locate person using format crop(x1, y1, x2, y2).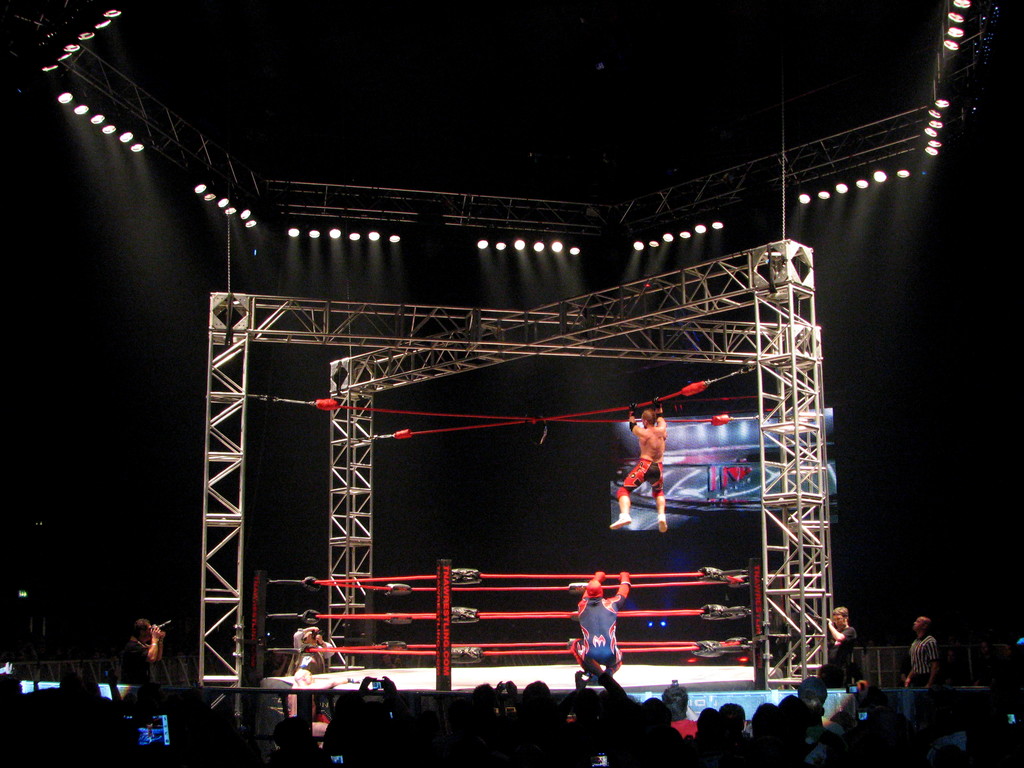
crop(615, 406, 681, 554).
